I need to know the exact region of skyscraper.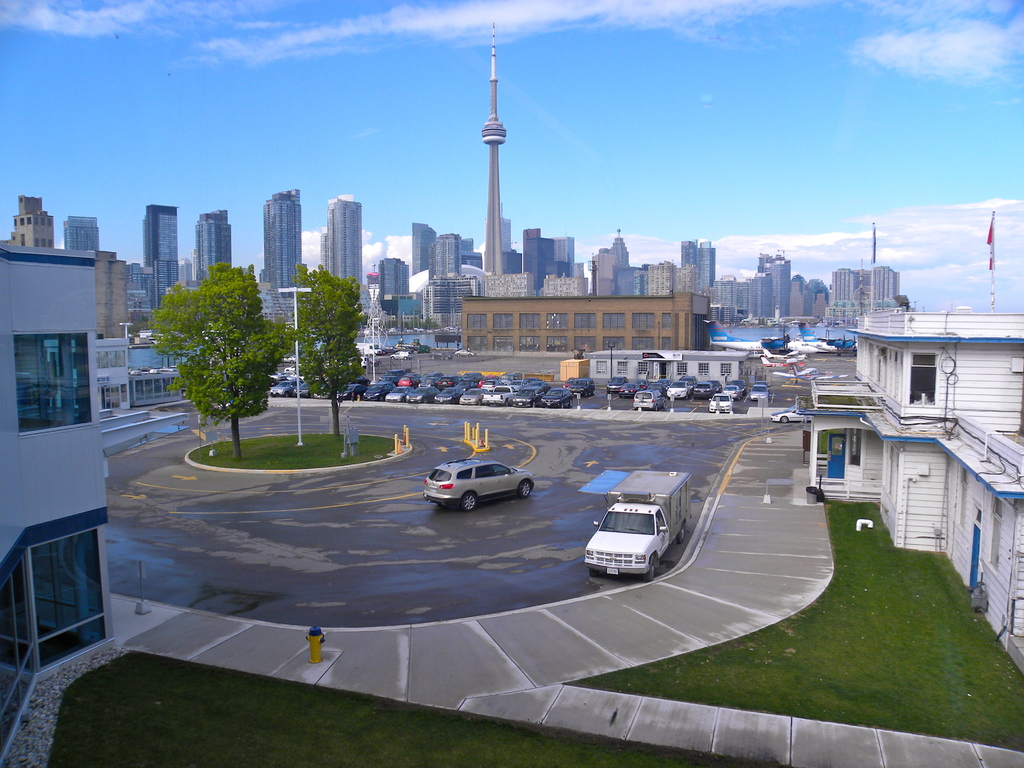
Region: 796,278,807,316.
